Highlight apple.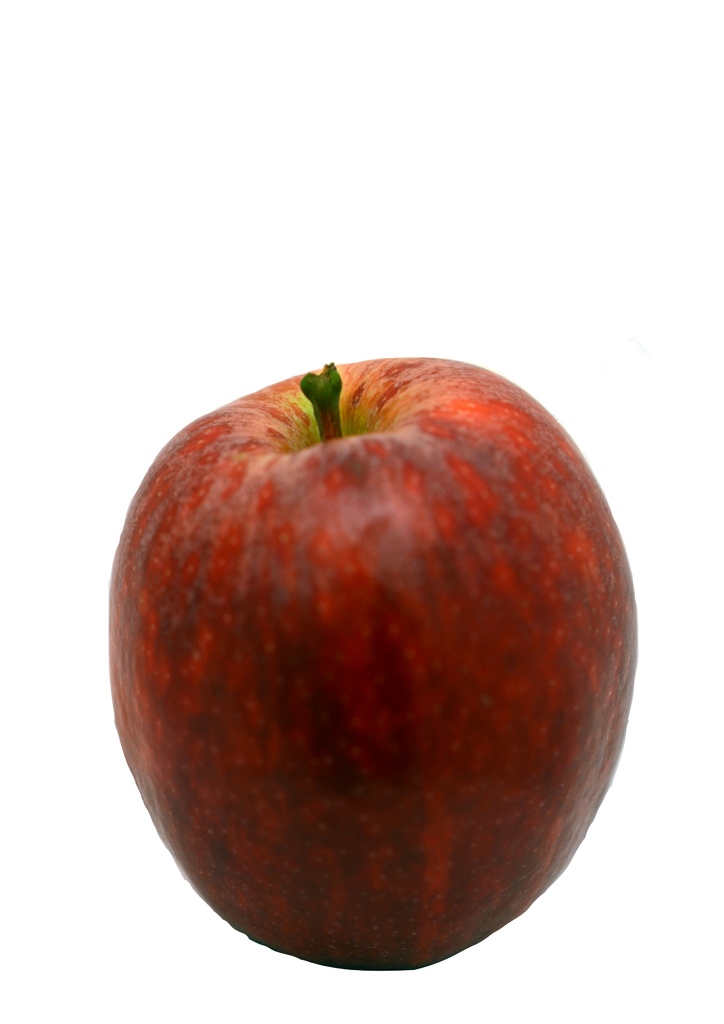
Highlighted region: pyautogui.locateOnScreen(105, 344, 640, 944).
